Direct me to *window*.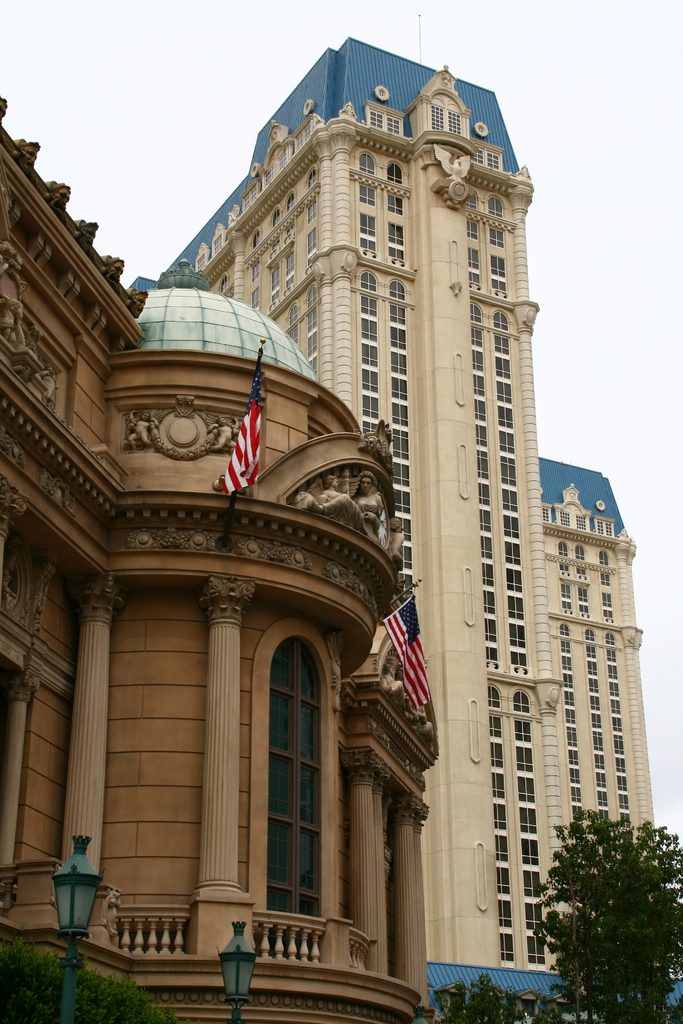
Direction: bbox=[192, 556, 374, 974].
